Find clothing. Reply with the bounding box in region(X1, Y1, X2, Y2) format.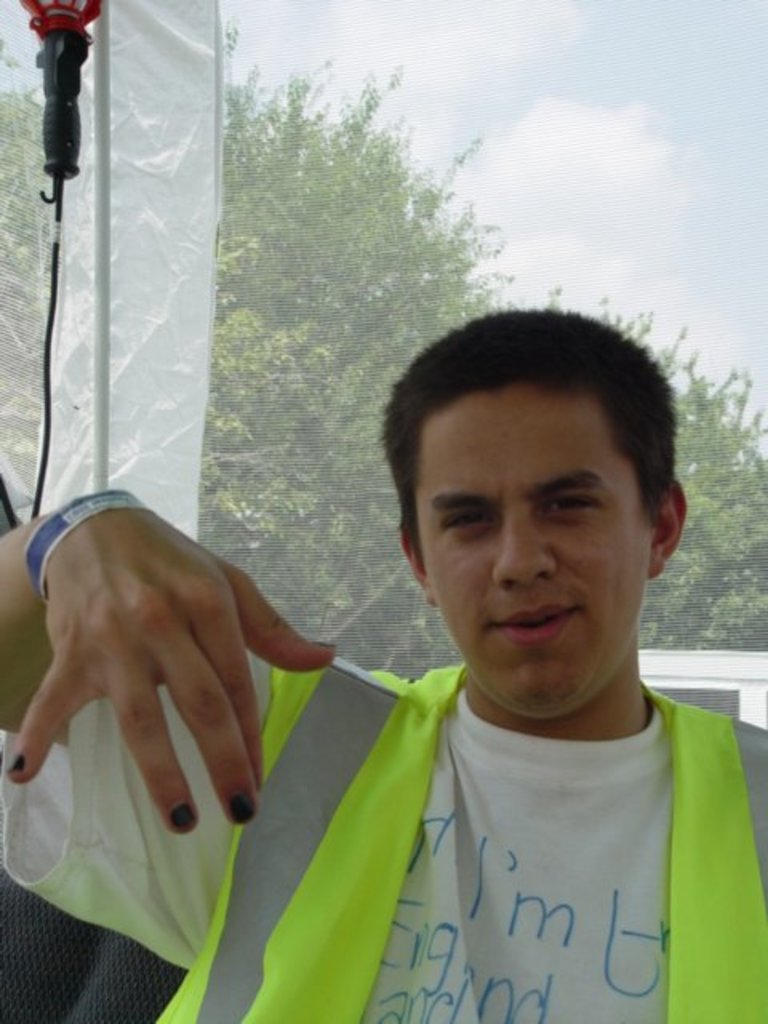
region(0, 619, 766, 1018).
